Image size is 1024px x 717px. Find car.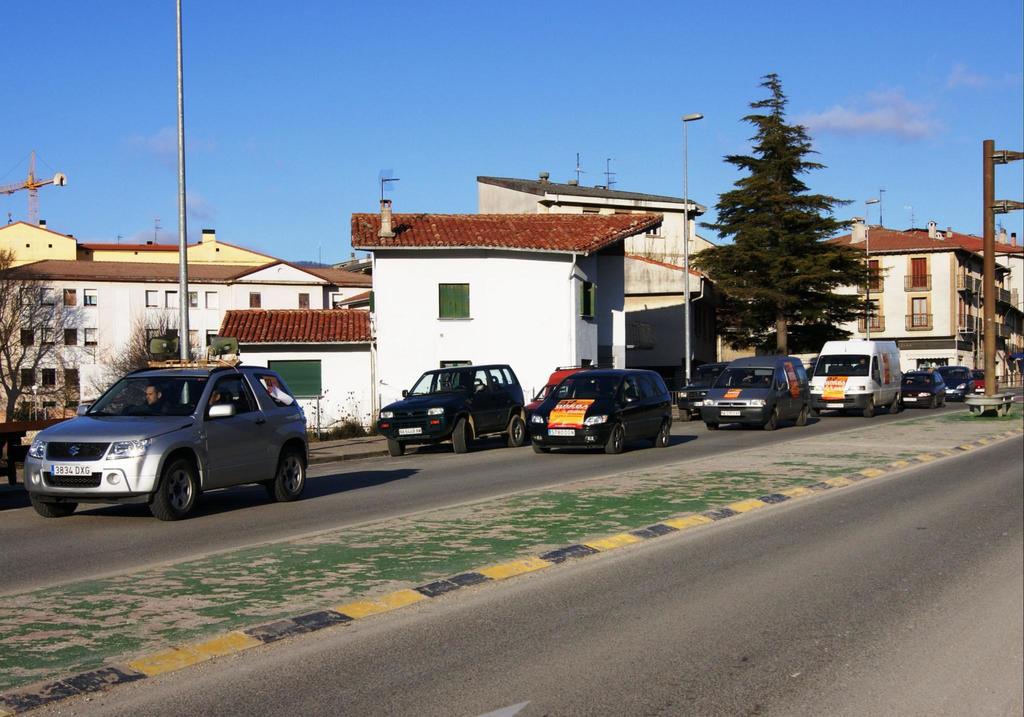
BBox(374, 364, 524, 455).
